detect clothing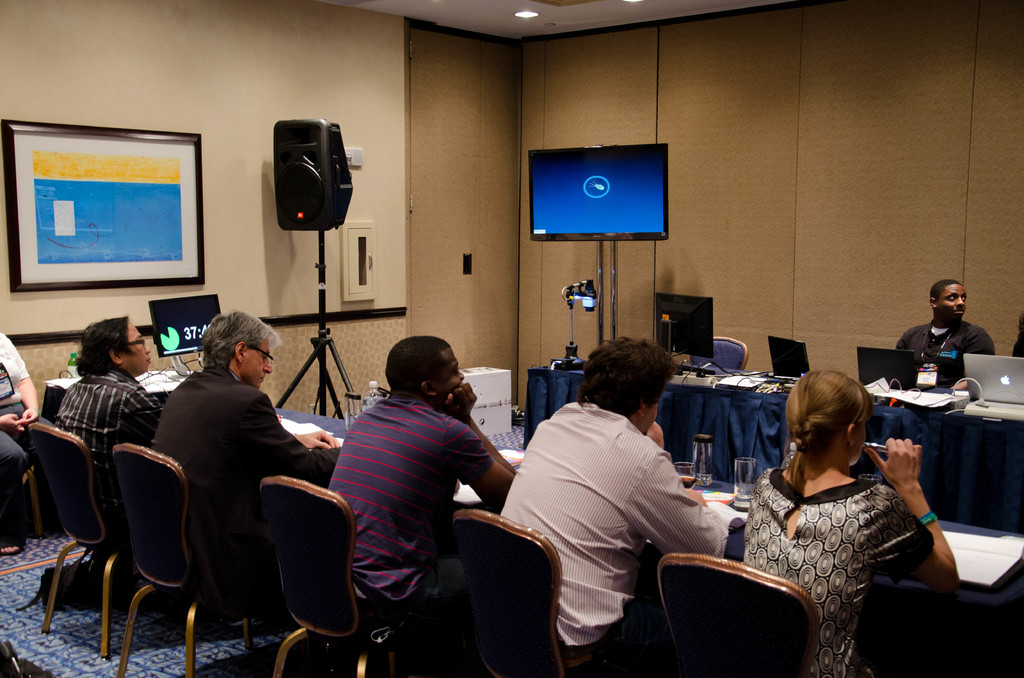
pyautogui.locateOnScreen(895, 321, 997, 389)
